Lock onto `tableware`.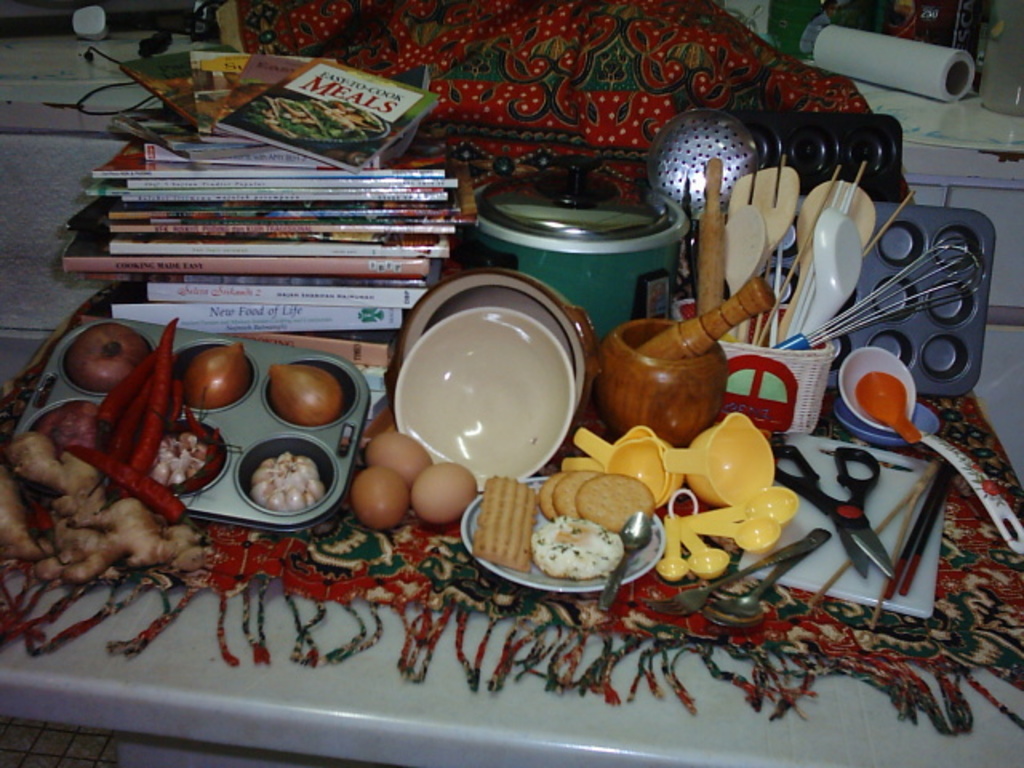
Locked: detection(845, 344, 915, 438).
